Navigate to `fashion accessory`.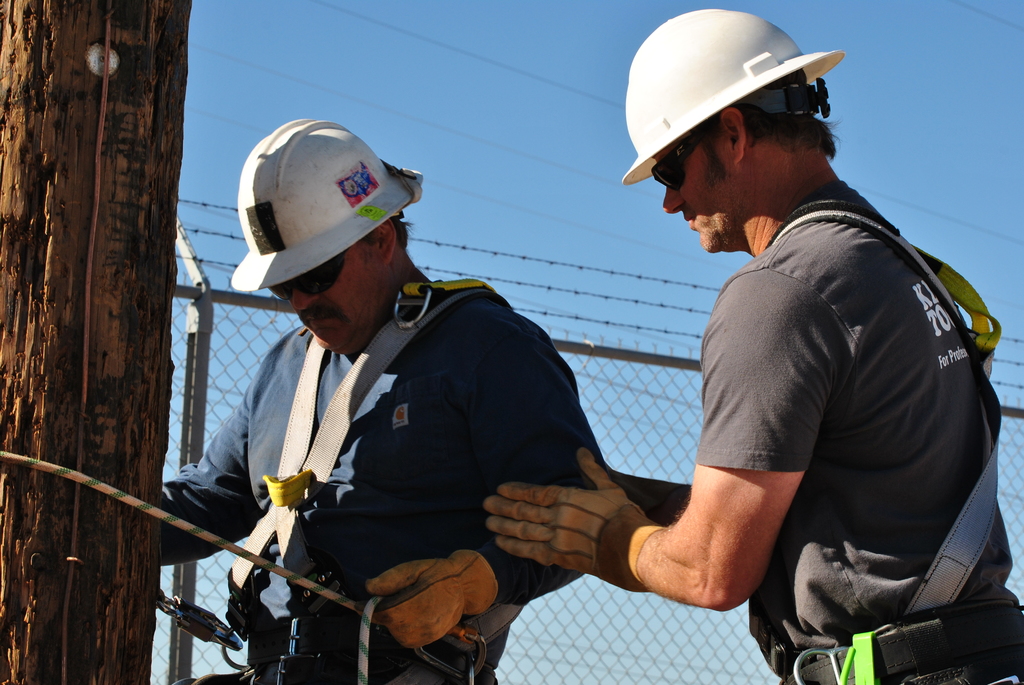
Navigation target: select_region(241, 611, 367, 663).
